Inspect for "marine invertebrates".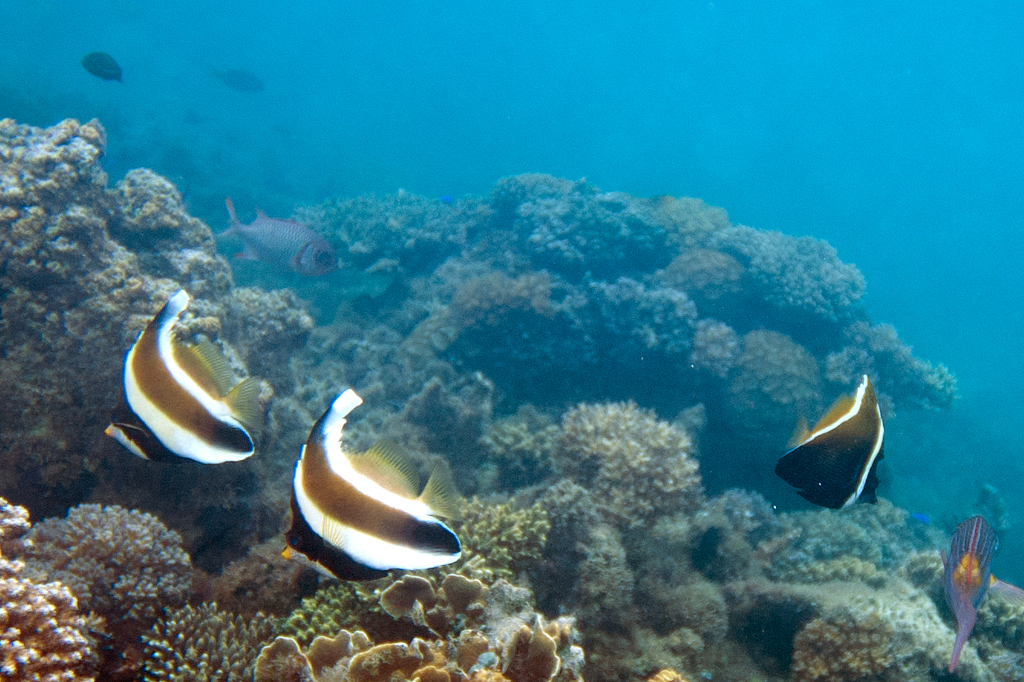
Inspection: {"left": 121, "top": 597, "right": 302, "bottom": 681}.
